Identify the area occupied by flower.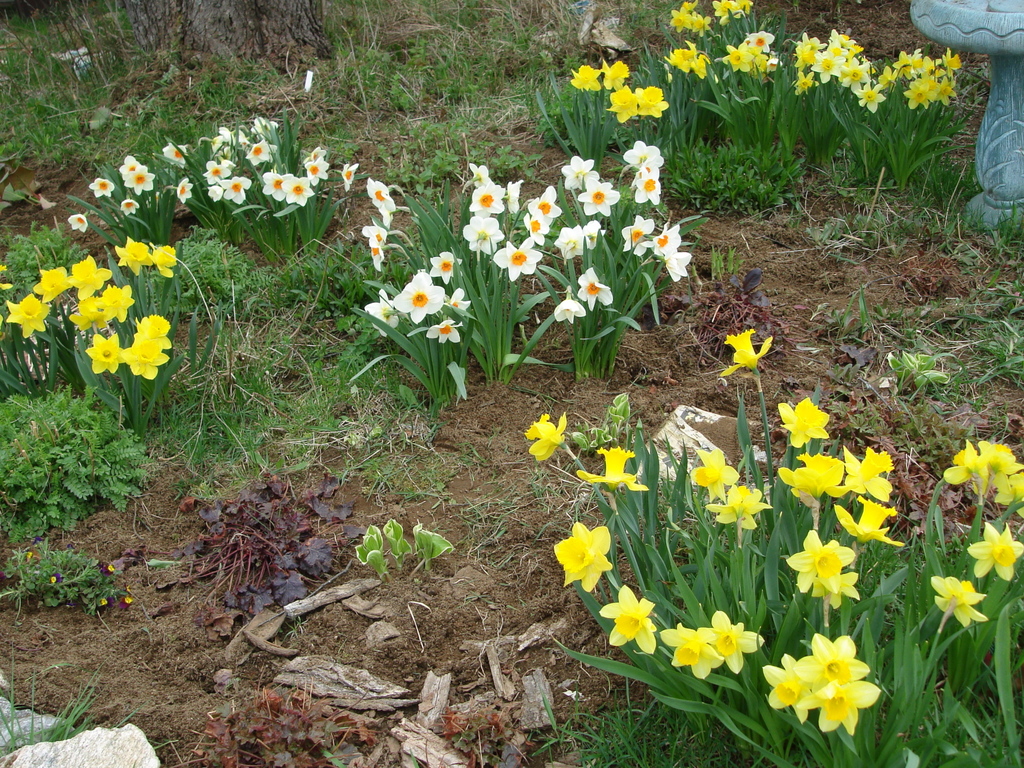
Area: (x1=787, y1=529, x2=846, y2=591).
